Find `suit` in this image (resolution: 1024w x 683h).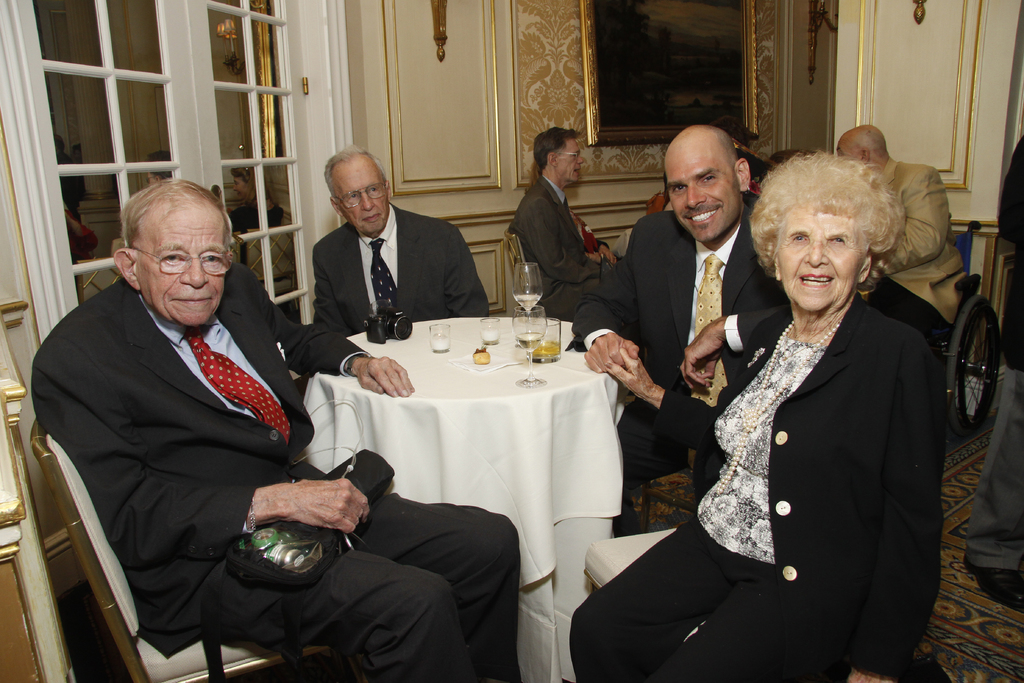
detection(568, 290, 951, 682).
